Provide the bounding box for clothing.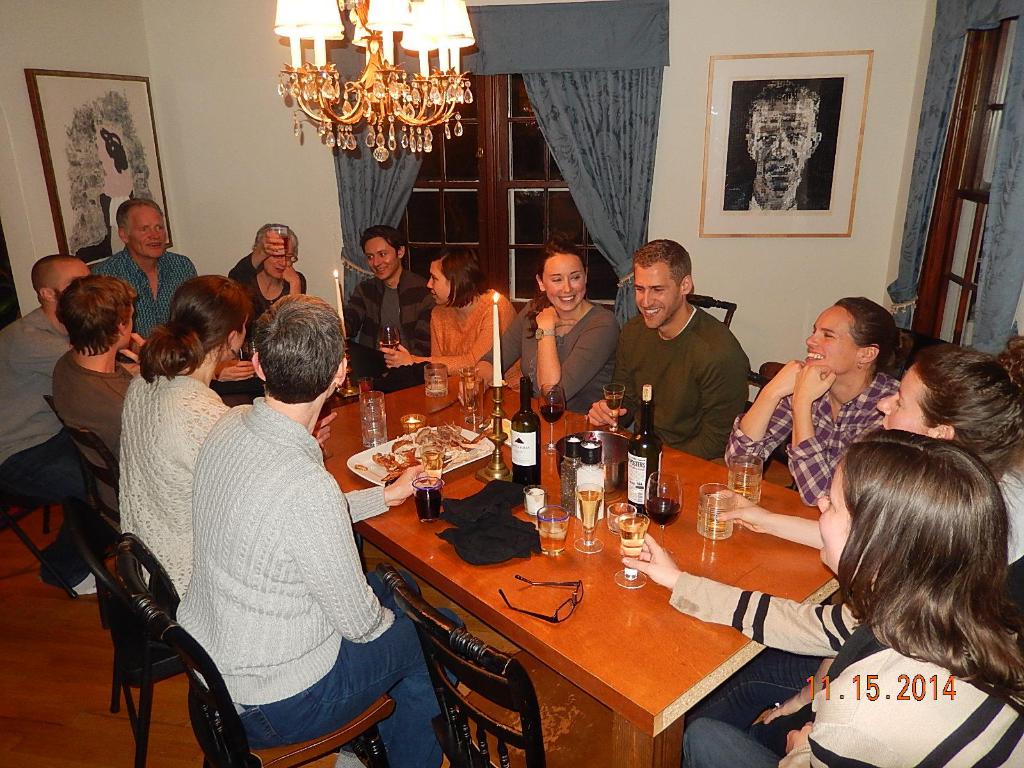
{"left": 993, "top": 440, "right": 1023, "bottom": 569}.
